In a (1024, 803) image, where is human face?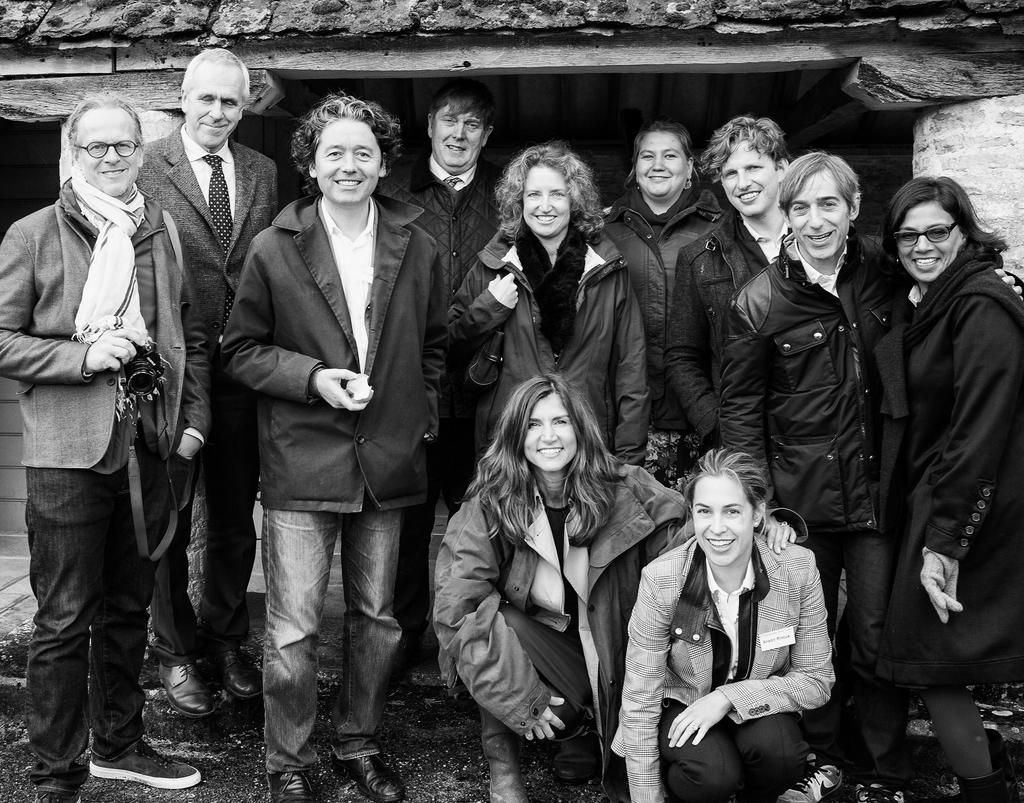
524/397/576/474.
